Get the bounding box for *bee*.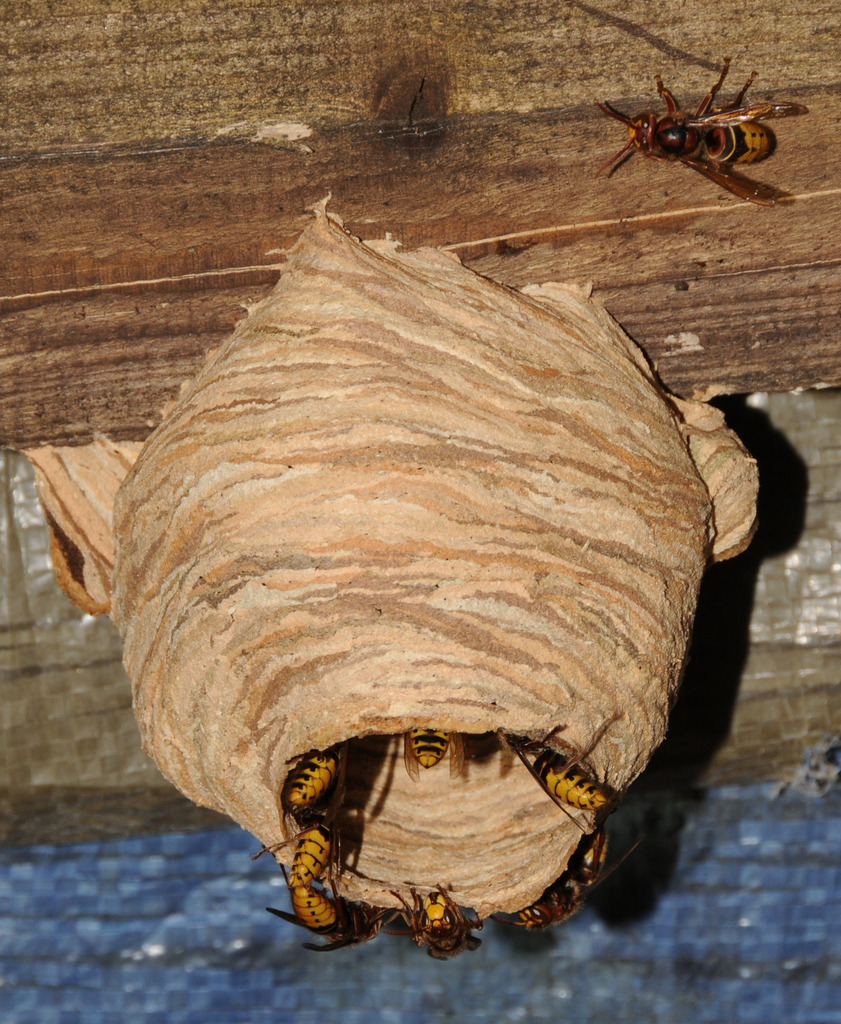
(x1=286, y1=748, x2=346, y2=815).
